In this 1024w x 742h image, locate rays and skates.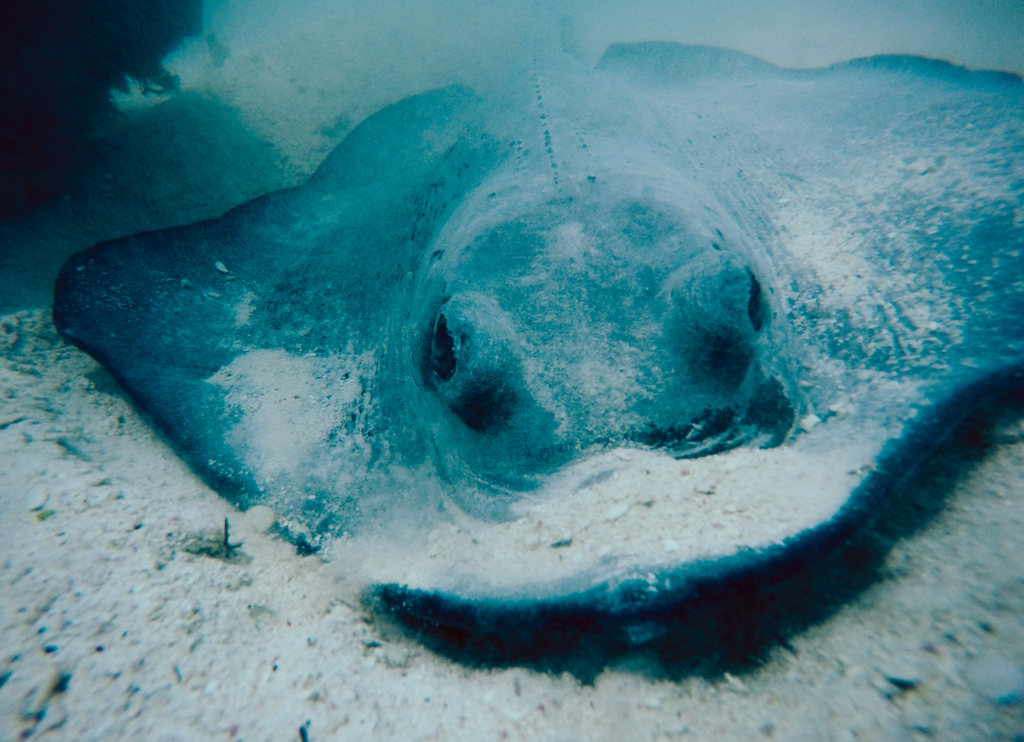
Bounding box: (52, 10, 1023, 638).
